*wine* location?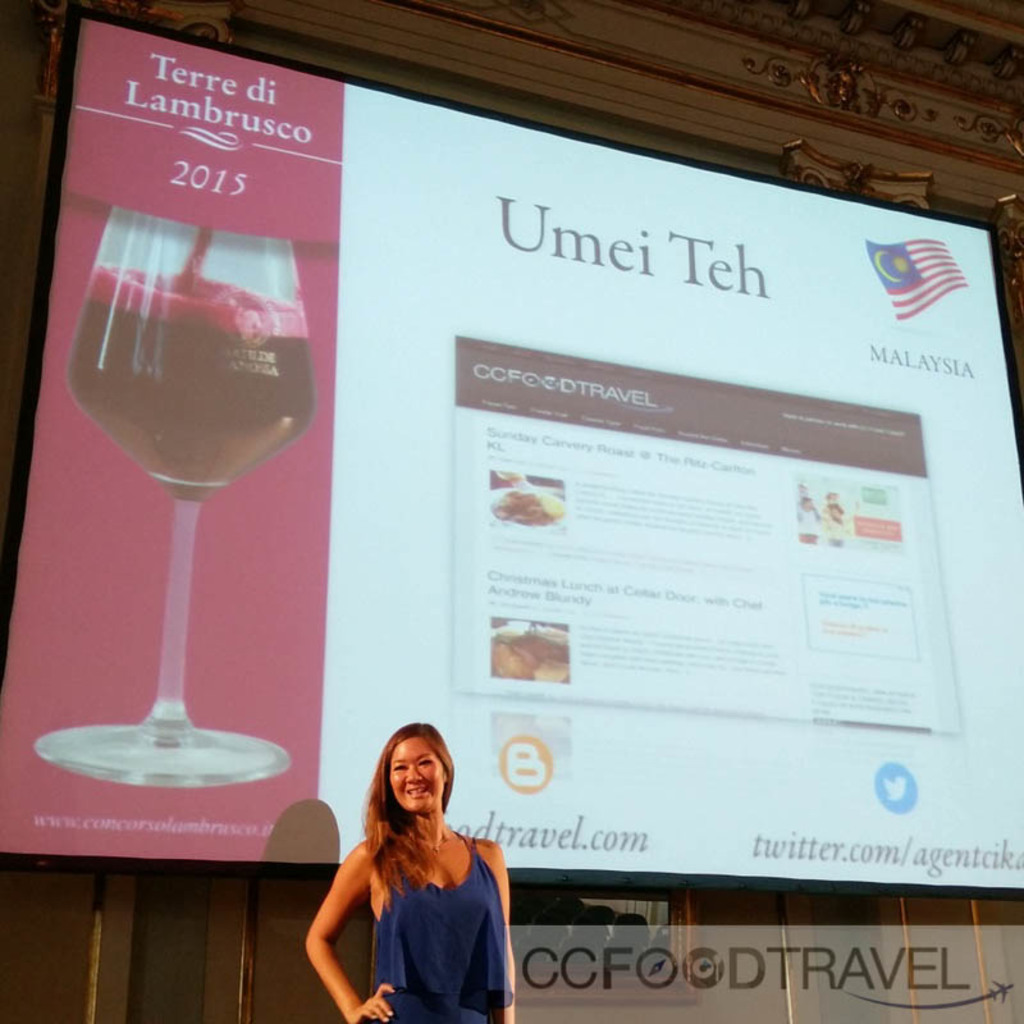
pyautogui.locateOnScreen(65, 234, 316, 502)
